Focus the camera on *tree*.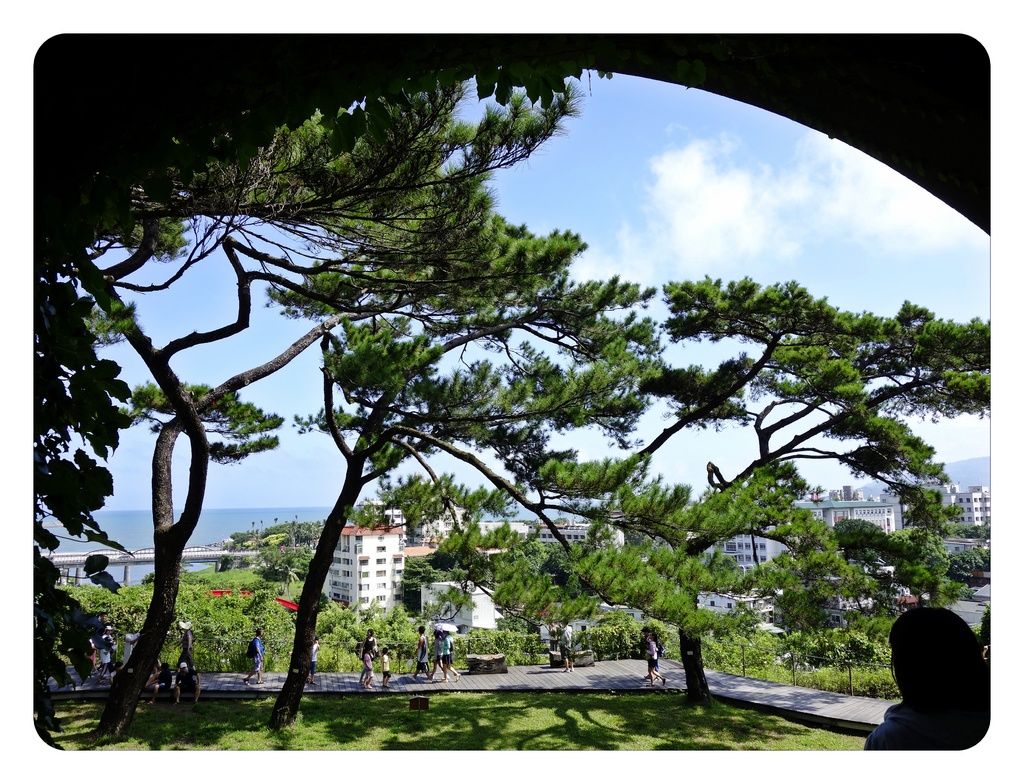
Focus region: (245, 169, 664, 740).
